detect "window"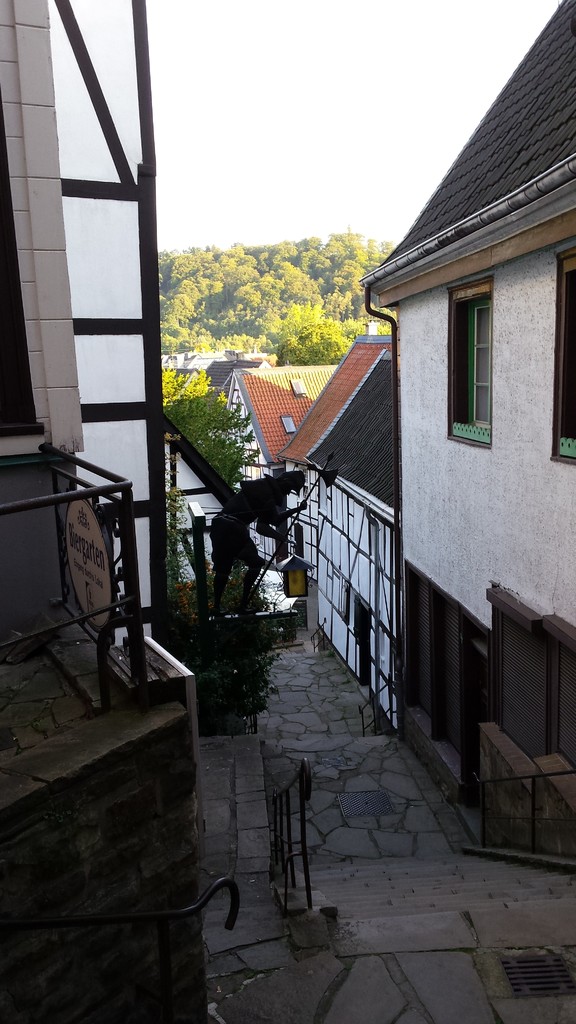
pyautogui.locateOnScreen(445, 273, 495, 440)
